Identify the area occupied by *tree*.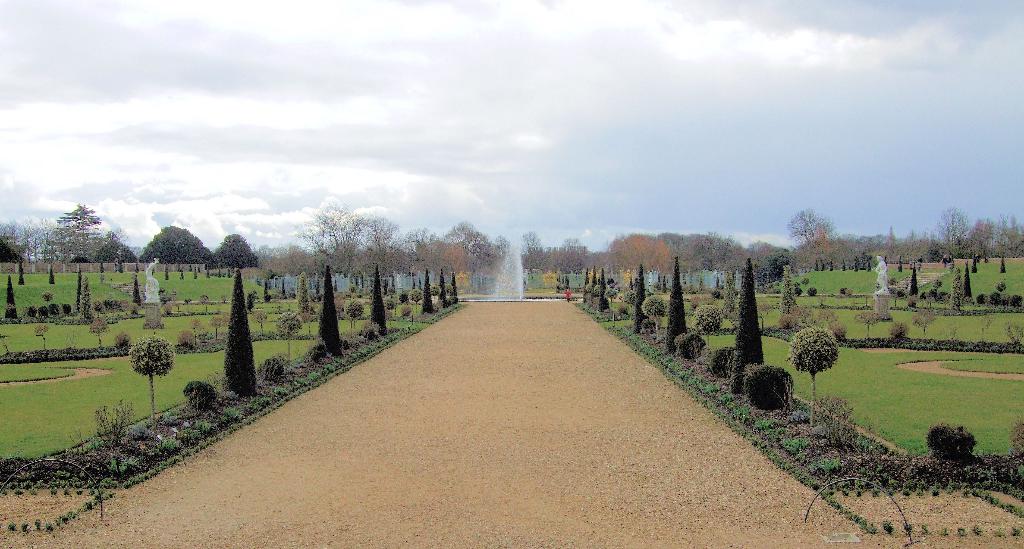
Area: region(692, 304, 723, 372).
